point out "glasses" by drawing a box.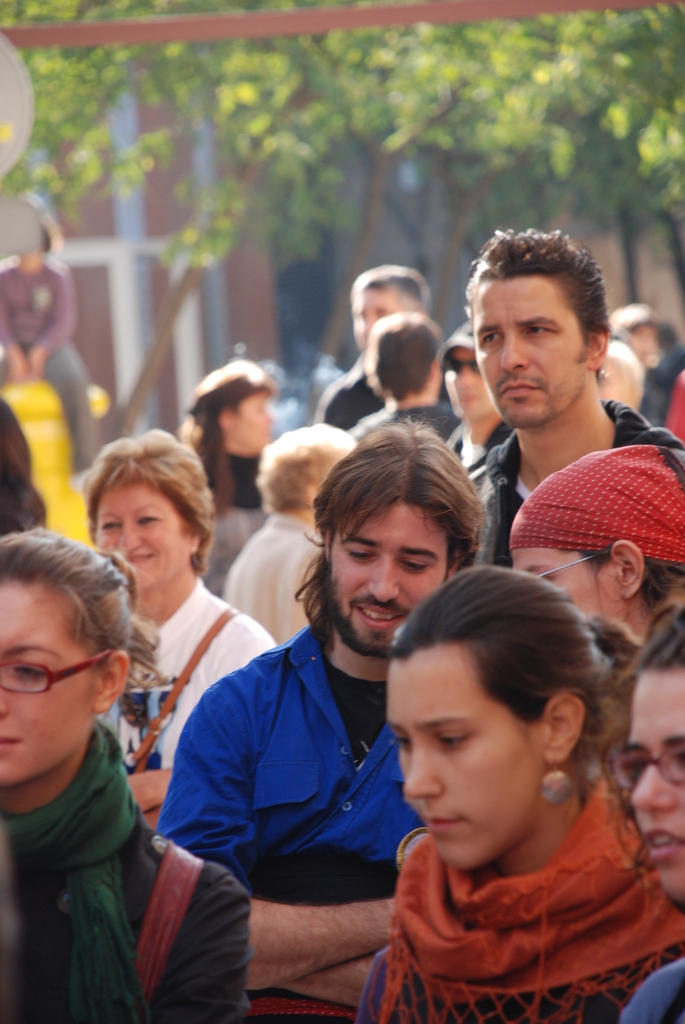
(606, 733, 684, 790).
